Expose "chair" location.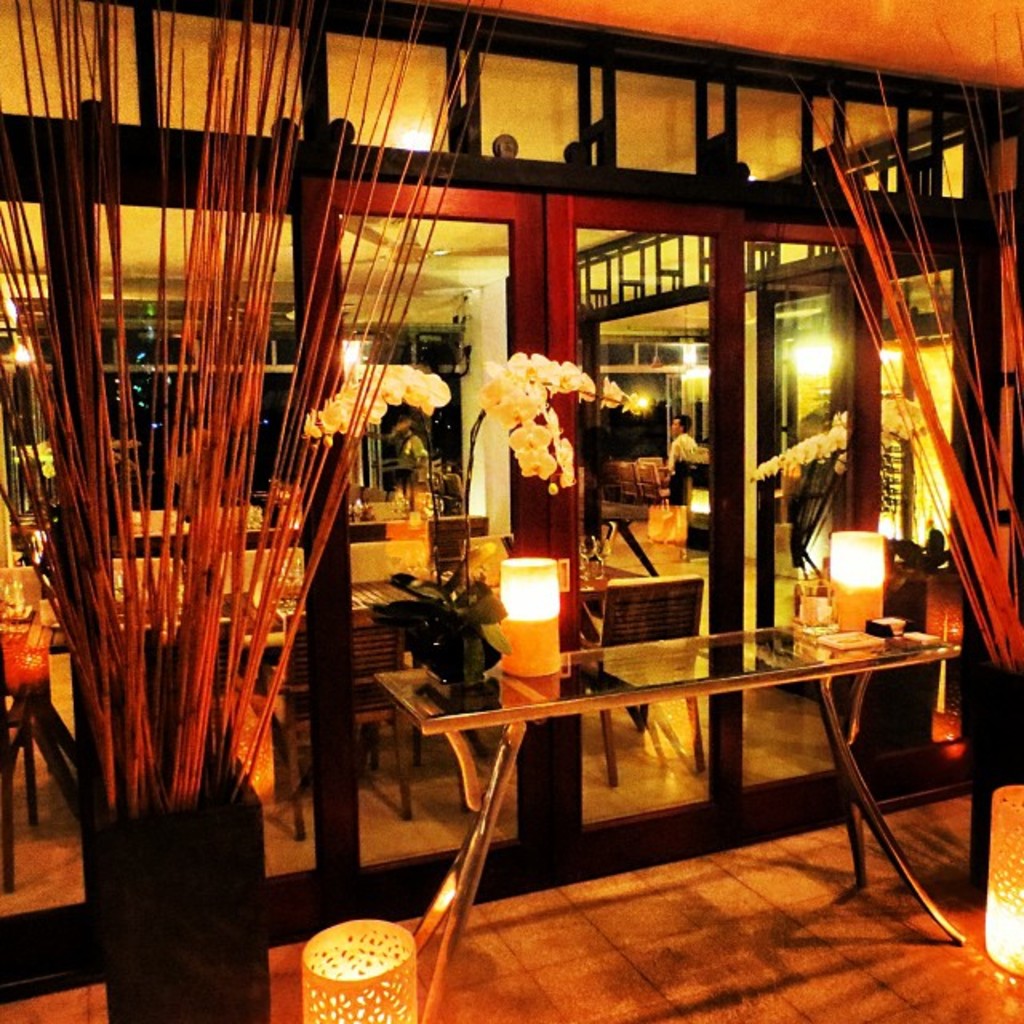
Exposed at box(339, 514, 386, 542).
